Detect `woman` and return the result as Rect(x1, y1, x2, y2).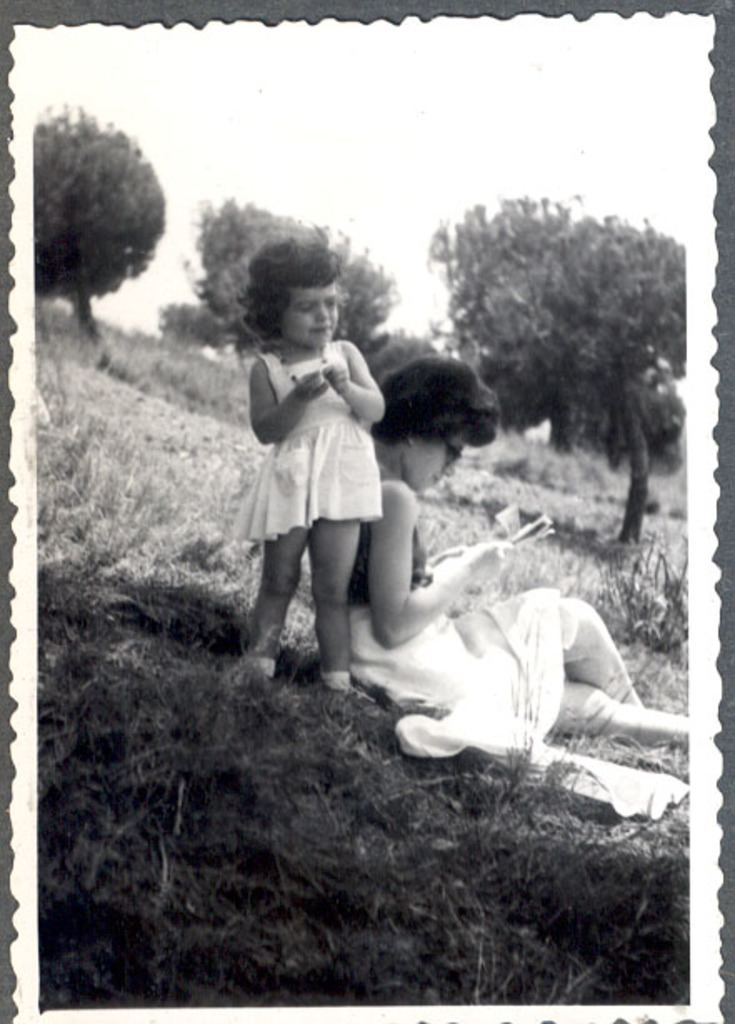
Rect(327, 365, 705, 745).
